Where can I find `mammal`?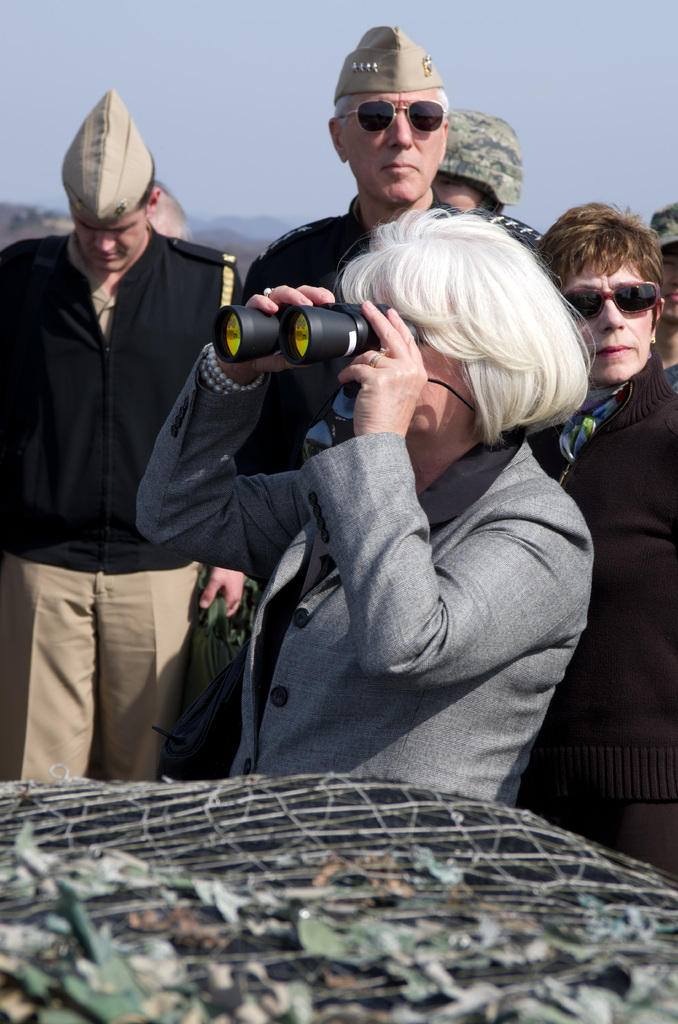
You can find it at 552 175 677 879.
